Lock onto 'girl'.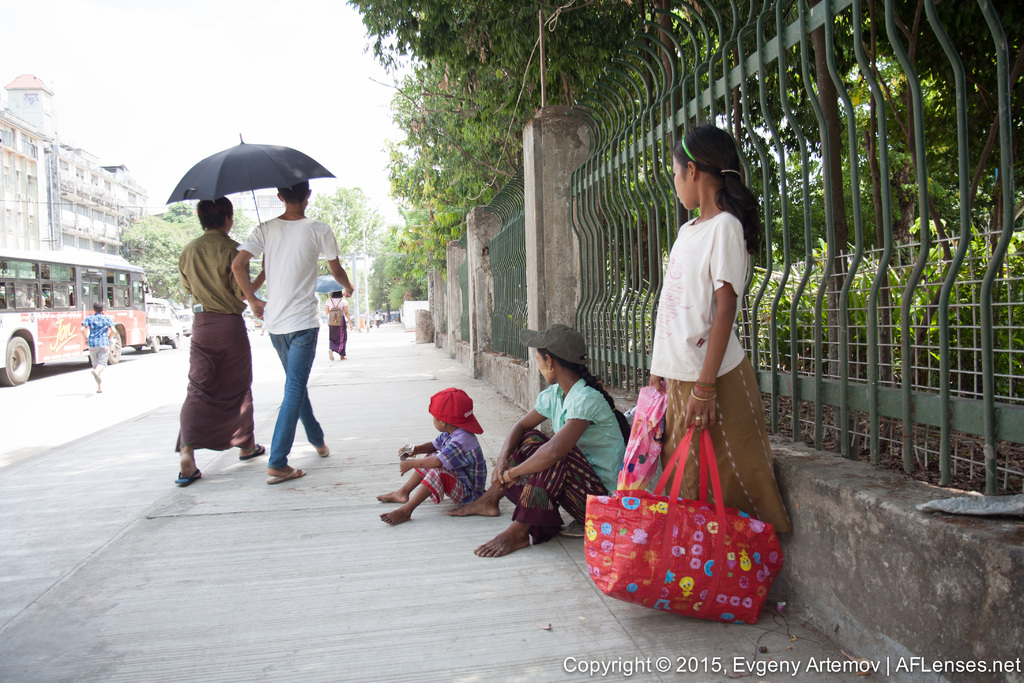
Locked: 648,126,797,538.
